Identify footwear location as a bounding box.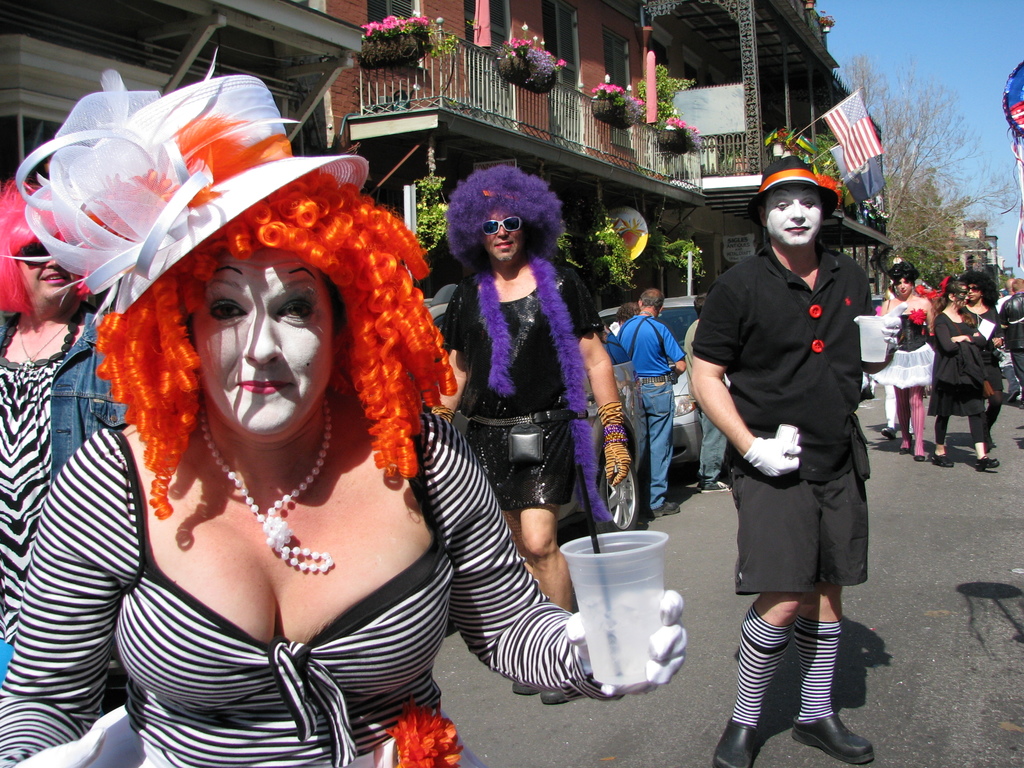
x1=979, y1=455, x2=999, y2=471.
